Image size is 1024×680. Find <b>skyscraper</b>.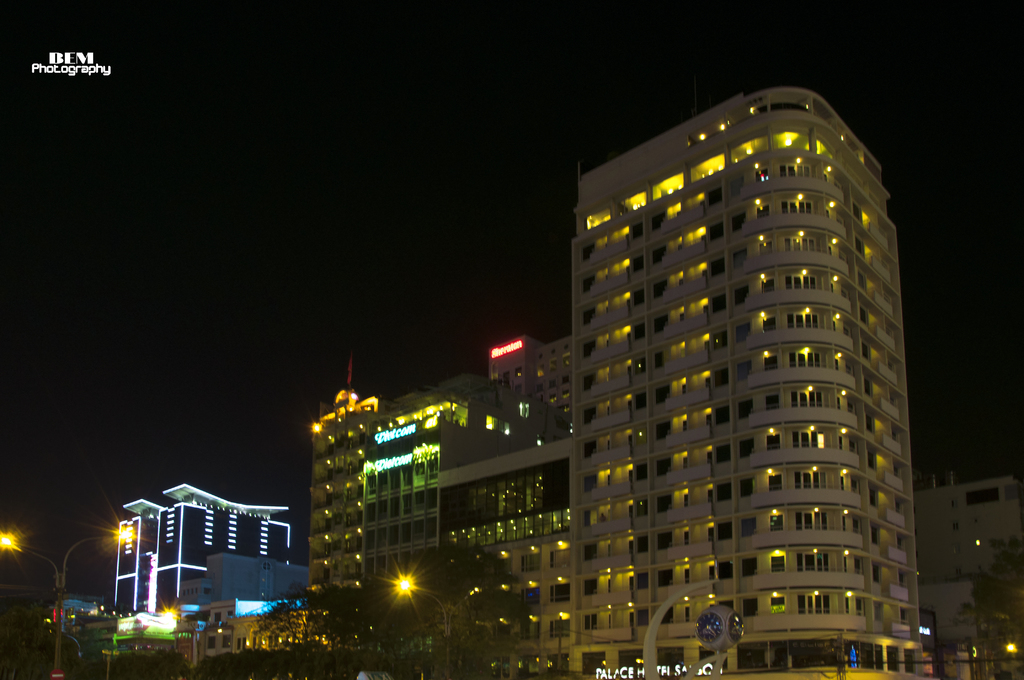
(x1=113, y1=498, x2=285, y2=621).
